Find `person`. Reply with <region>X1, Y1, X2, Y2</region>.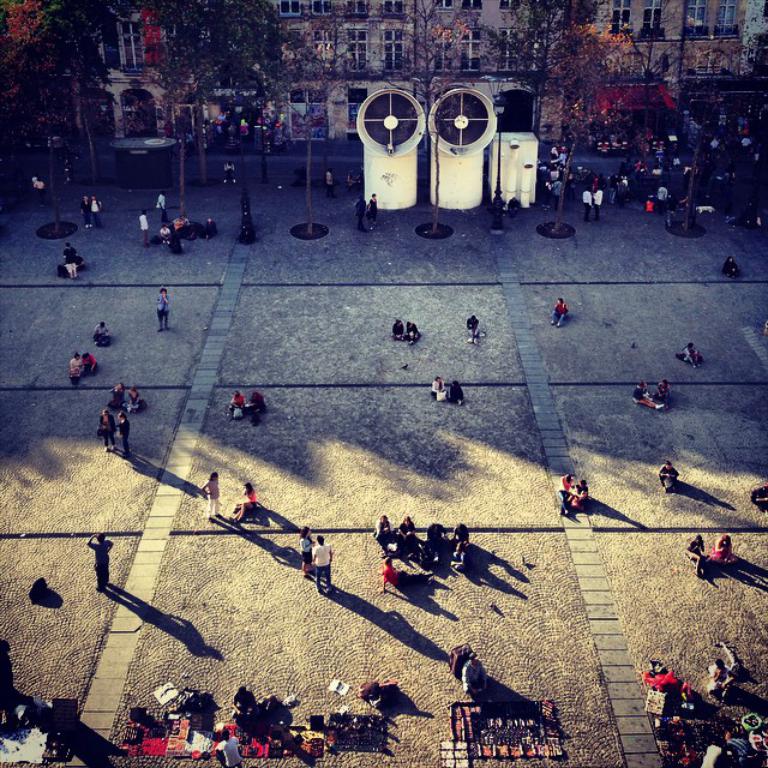
<region>128, 382, 145, 415</region>.
